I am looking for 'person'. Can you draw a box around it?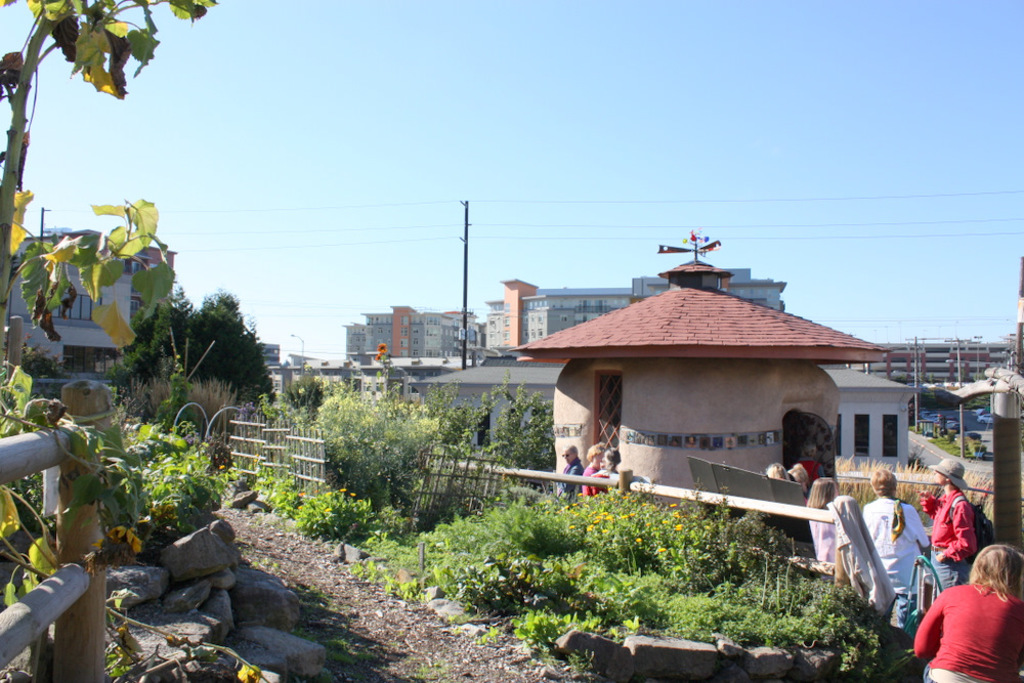
Sure, the bounding box is detection(586, 437, 599, 492).
